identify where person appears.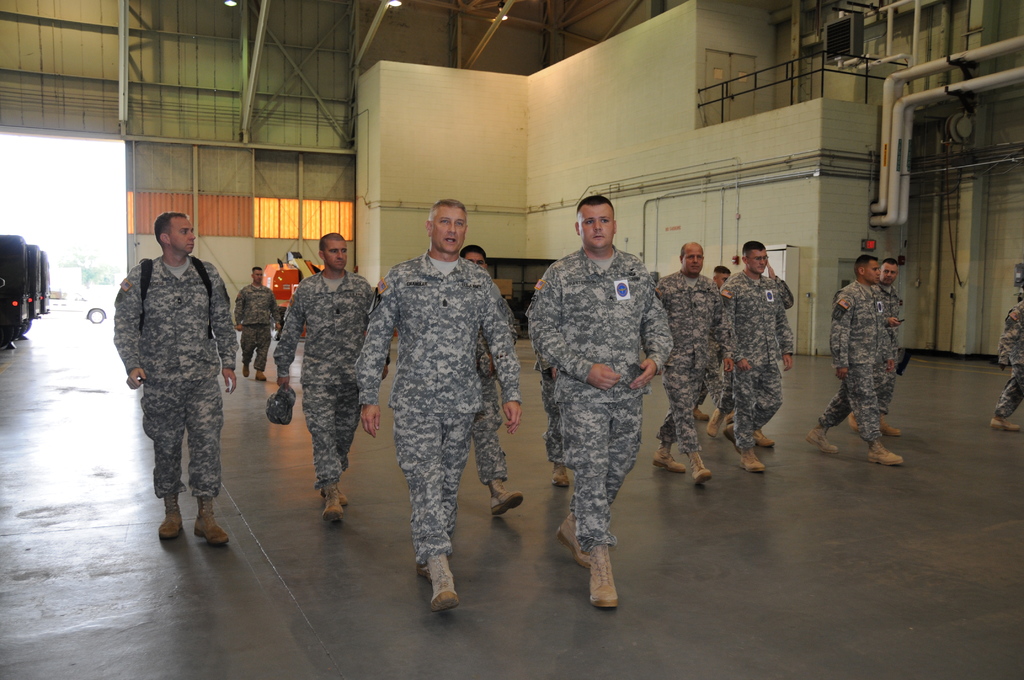
Appears at [x1=718, y1=241, x2=793, y2=474].
